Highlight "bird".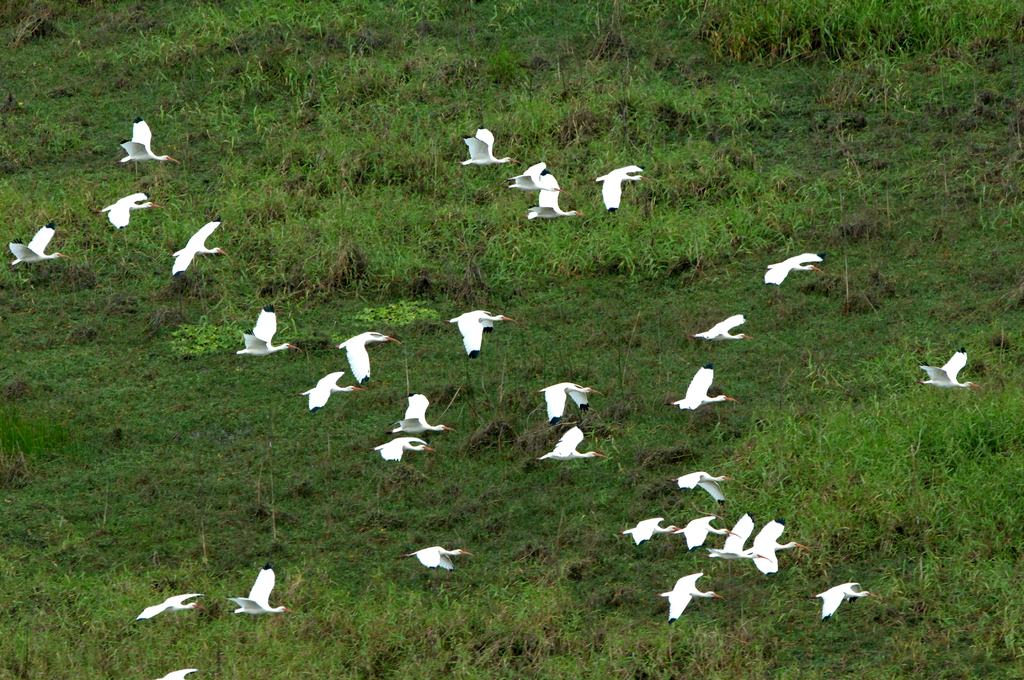
Highlighted region: bbox=(751, 519, 808, 574).
